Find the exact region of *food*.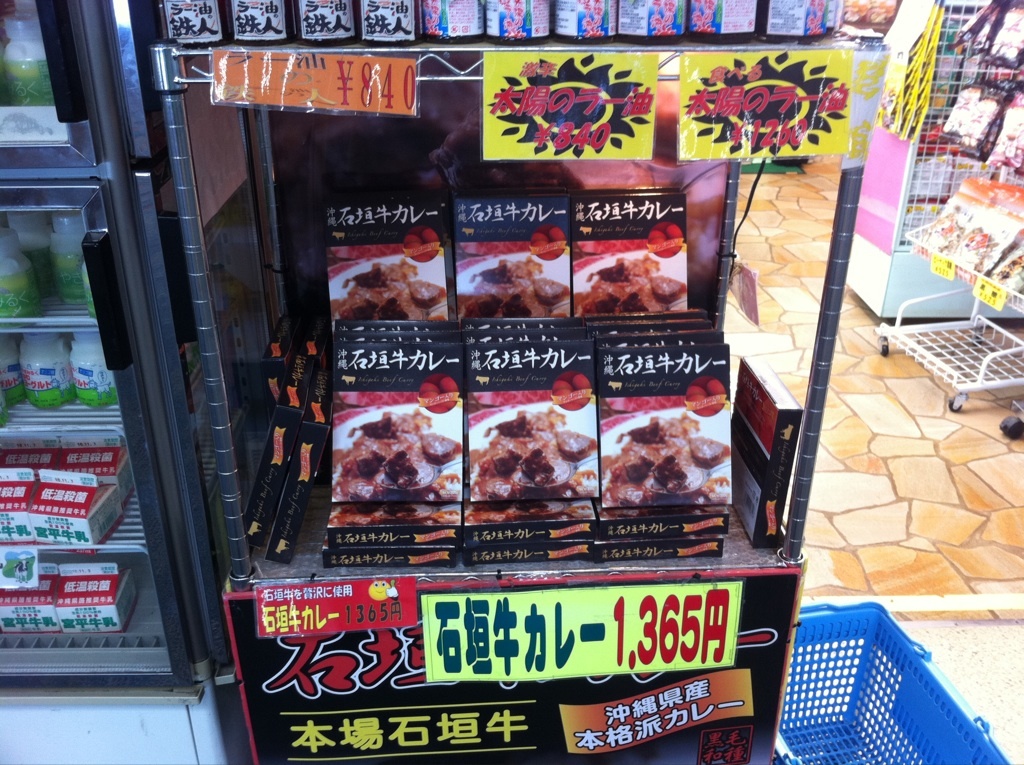
Exact region: box=[332, 255, 446, 319].
